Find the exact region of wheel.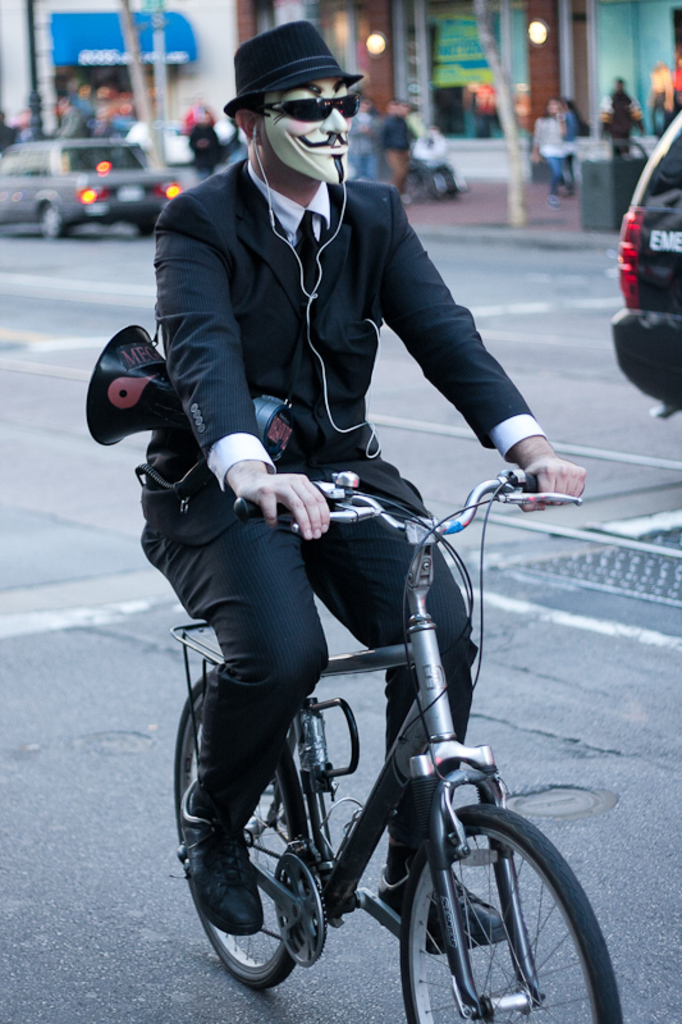
Exact region: {"left": 31, "top": 200, "right": 75, "bottom": 241}.
